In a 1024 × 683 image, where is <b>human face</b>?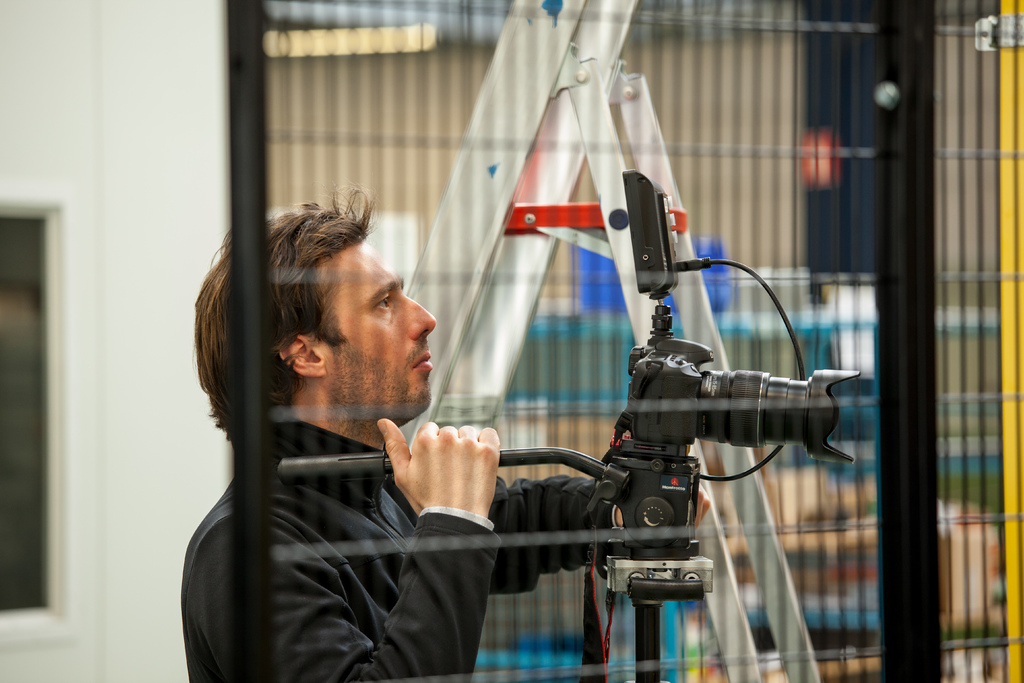
{"left": 328, "top": 239, "right": 435, "bottom": 408}.
